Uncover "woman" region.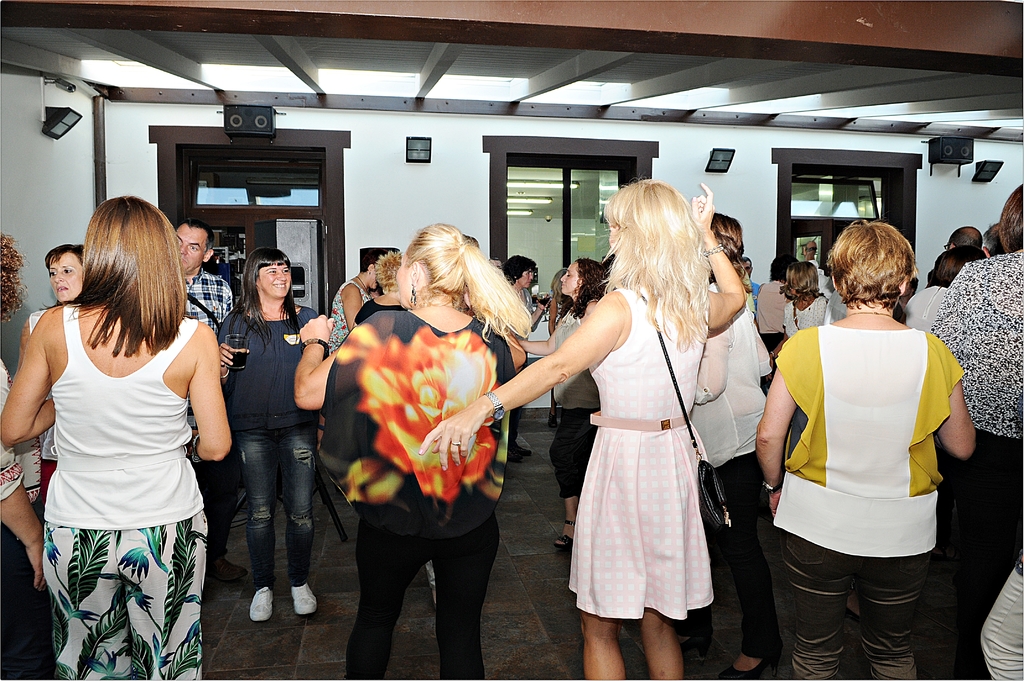
Uncovered: <region>1, 197, 234, 680</region>.
